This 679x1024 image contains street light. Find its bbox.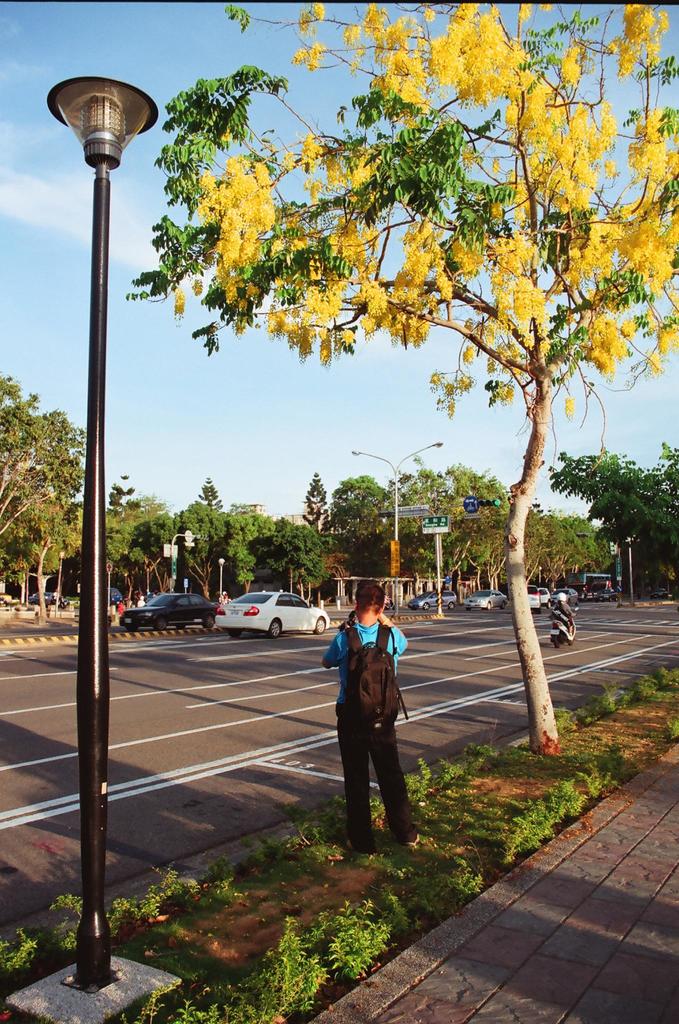
crop(46, 74, 159, 991).
